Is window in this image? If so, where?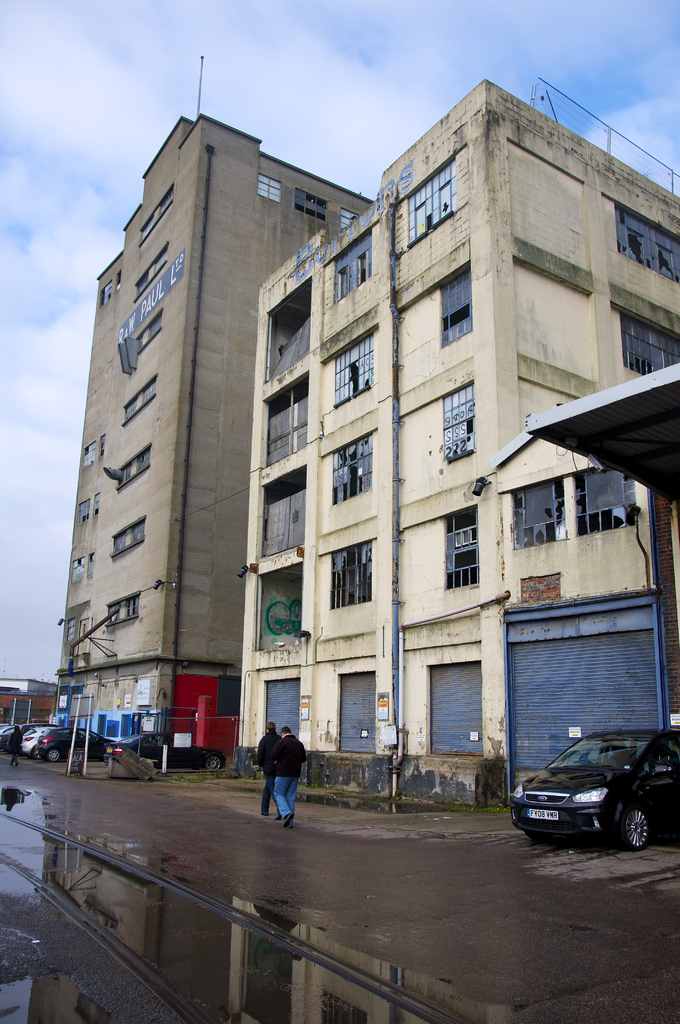
Yes, at Rect(434, 266, 476, 345).
